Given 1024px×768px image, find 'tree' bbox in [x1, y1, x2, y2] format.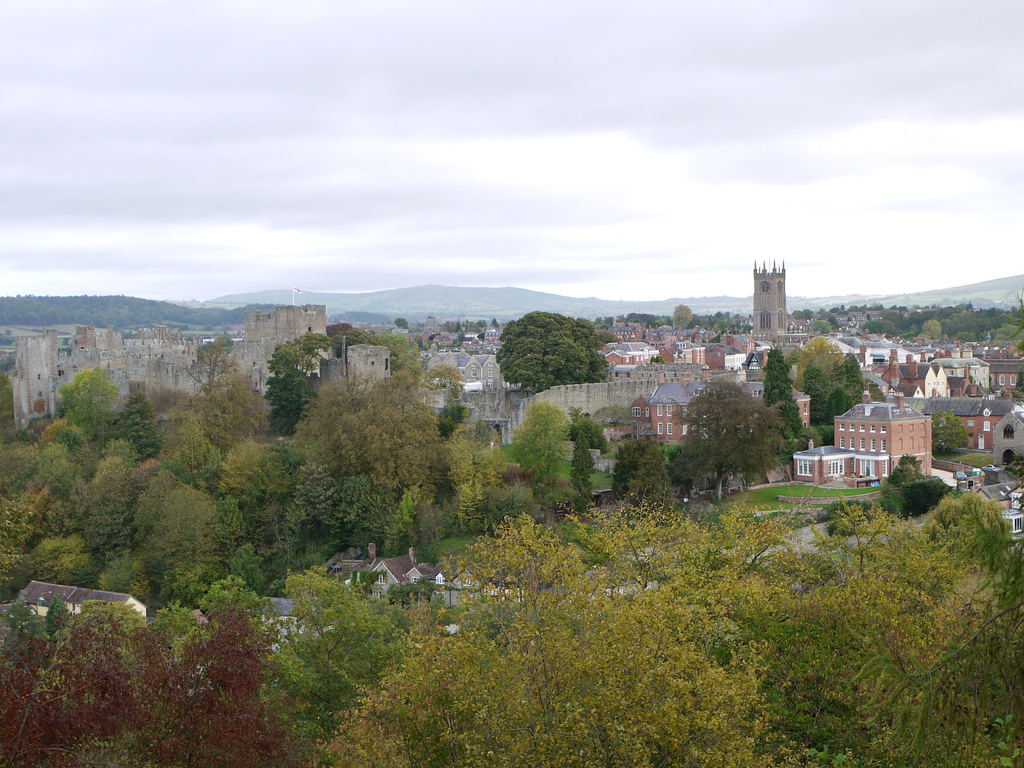
[755, 341, 816, 461].
